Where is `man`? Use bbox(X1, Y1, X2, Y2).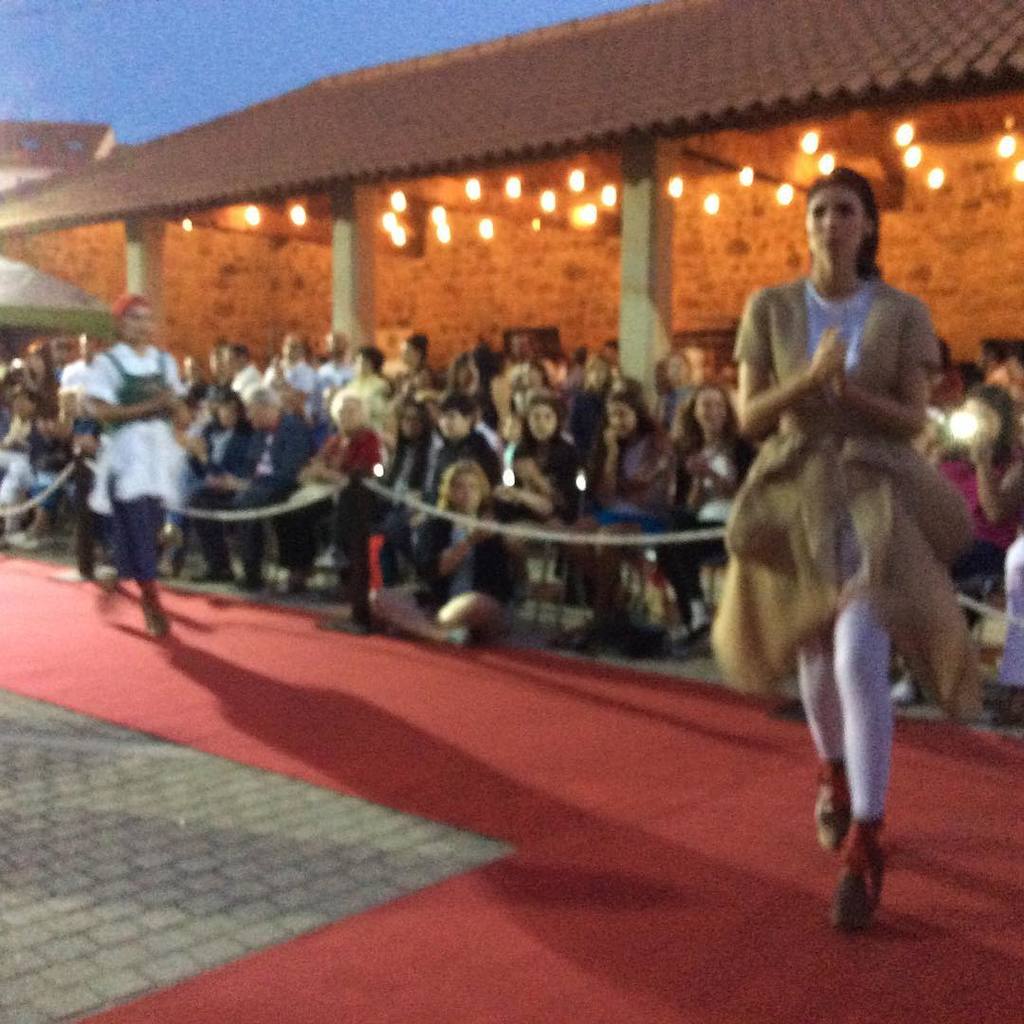
bbox(265, 335, 310, 418).
